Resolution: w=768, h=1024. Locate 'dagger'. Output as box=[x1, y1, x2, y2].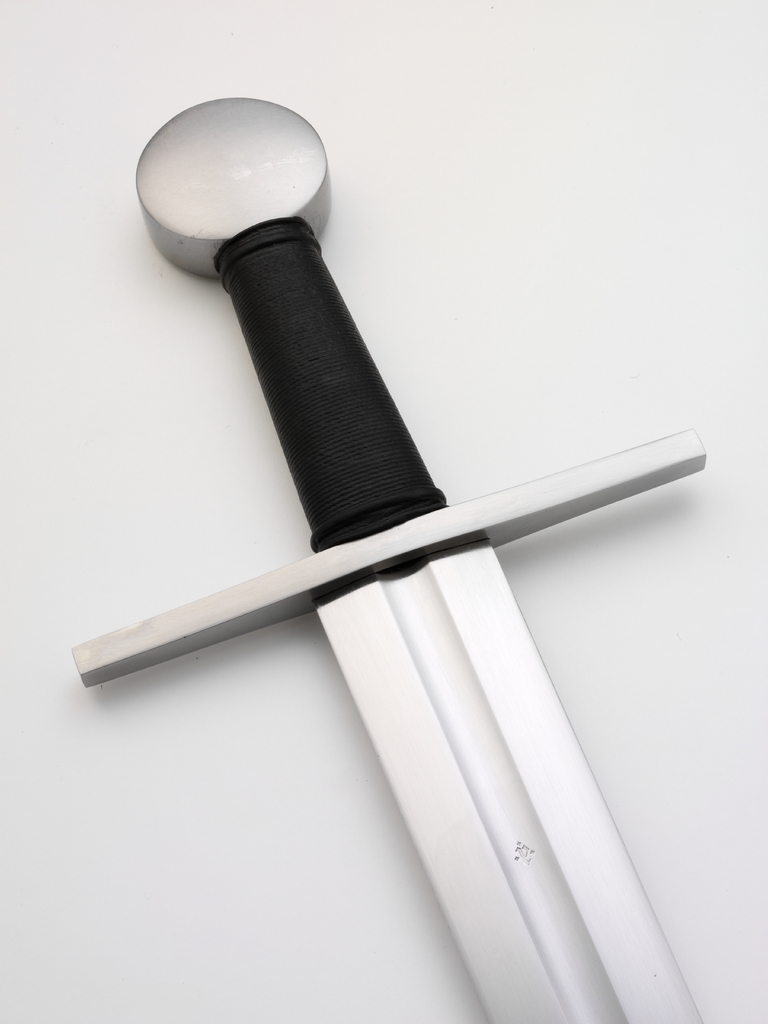
box=[74, 98, 709, 1021].
